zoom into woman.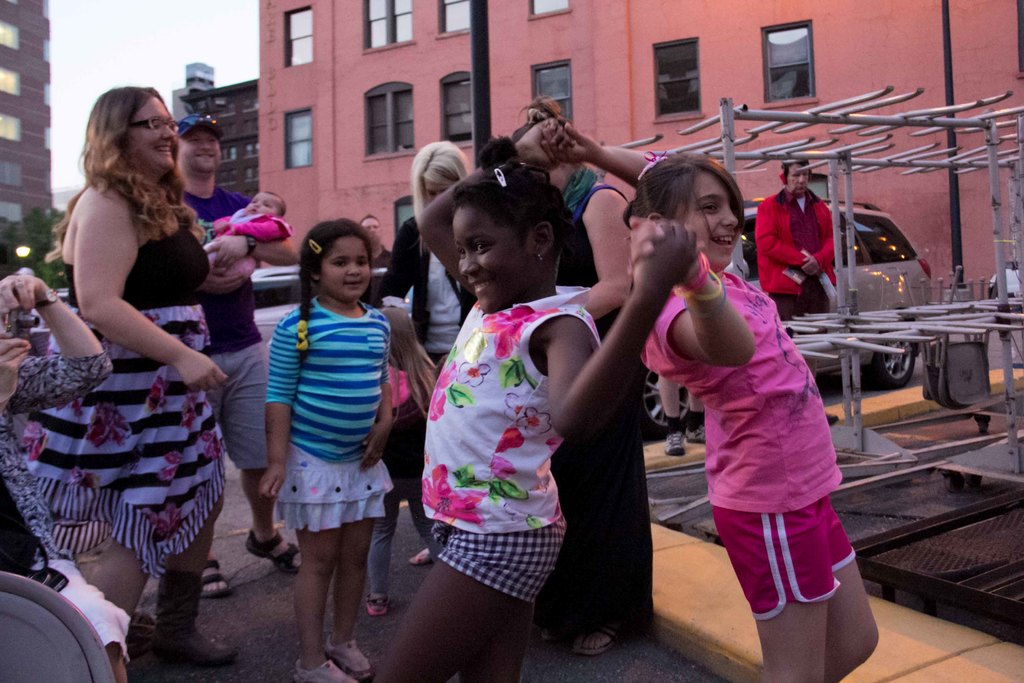
Zoom target: region(508, 94, 660, 664).
